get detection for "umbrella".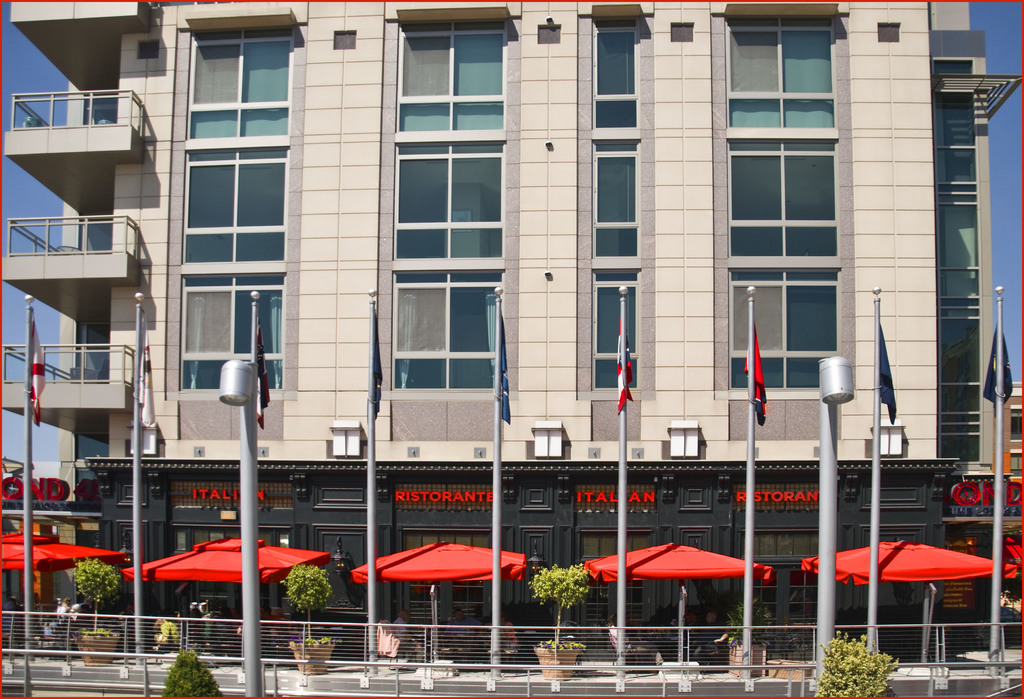
Detection: {"x1": 122, "y1": 531, "x2": 333, "y2": 586}.
